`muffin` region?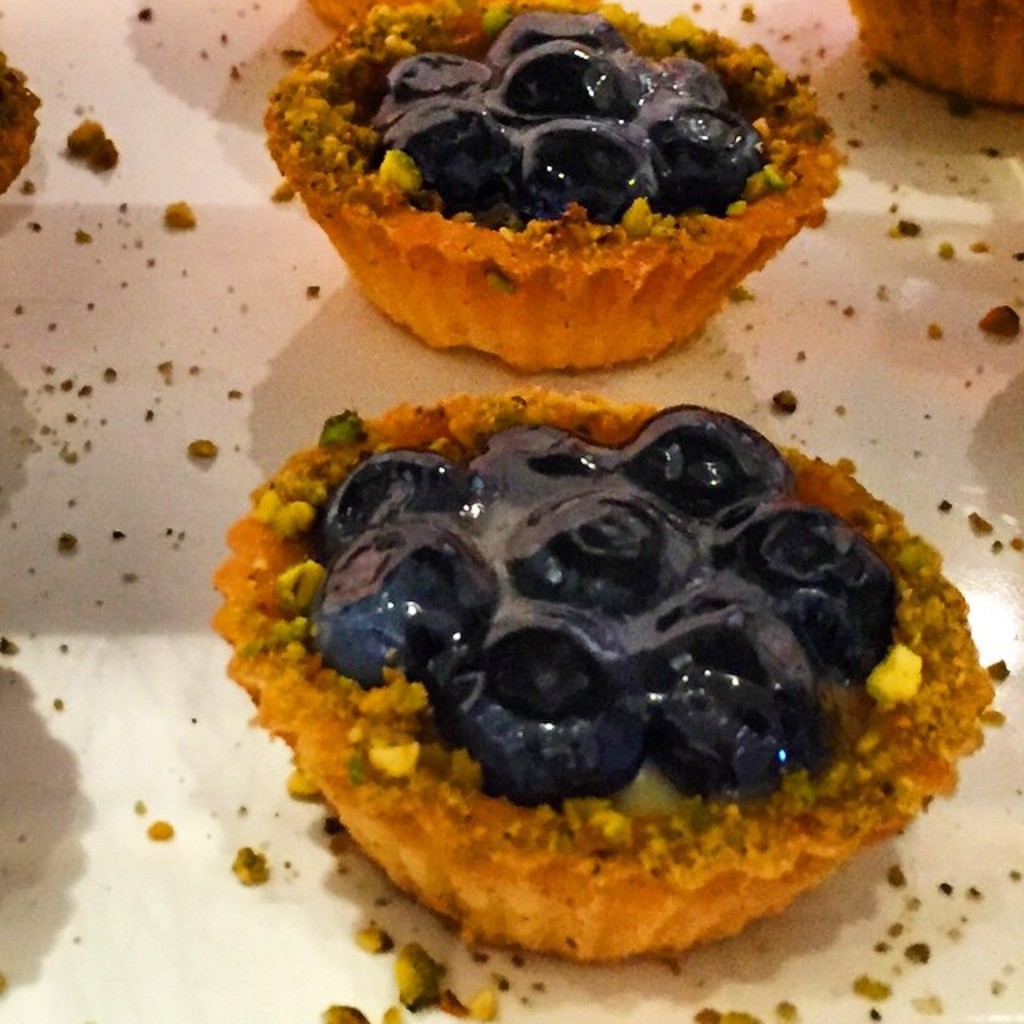
x1=261 y1=0 x2=850 y2=366
